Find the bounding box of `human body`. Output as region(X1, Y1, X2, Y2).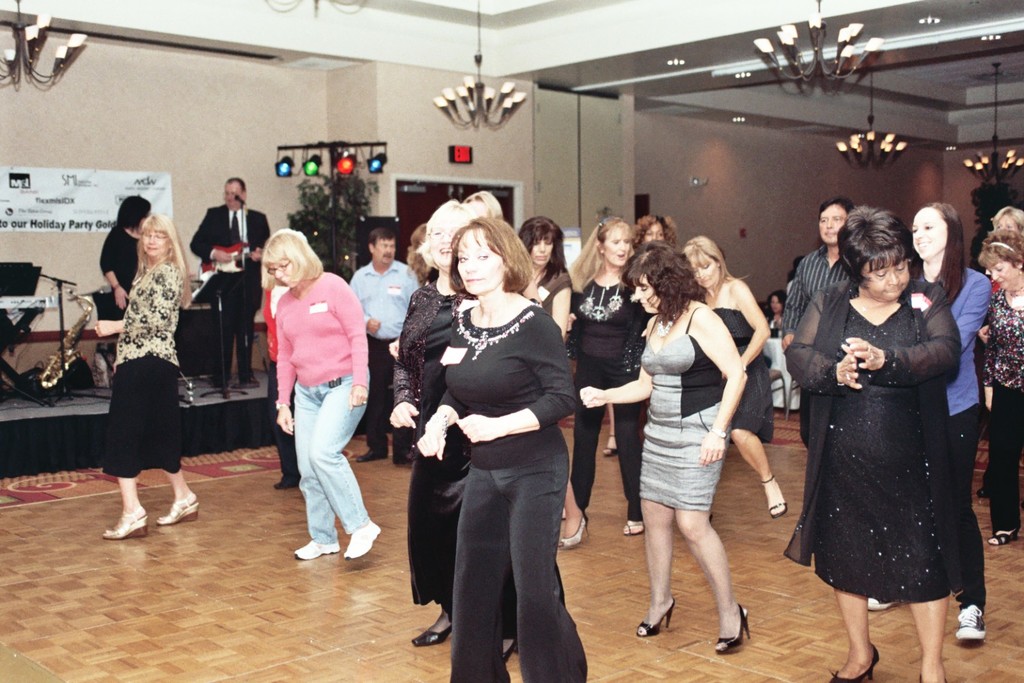
region(567, 269, 651, 528).
